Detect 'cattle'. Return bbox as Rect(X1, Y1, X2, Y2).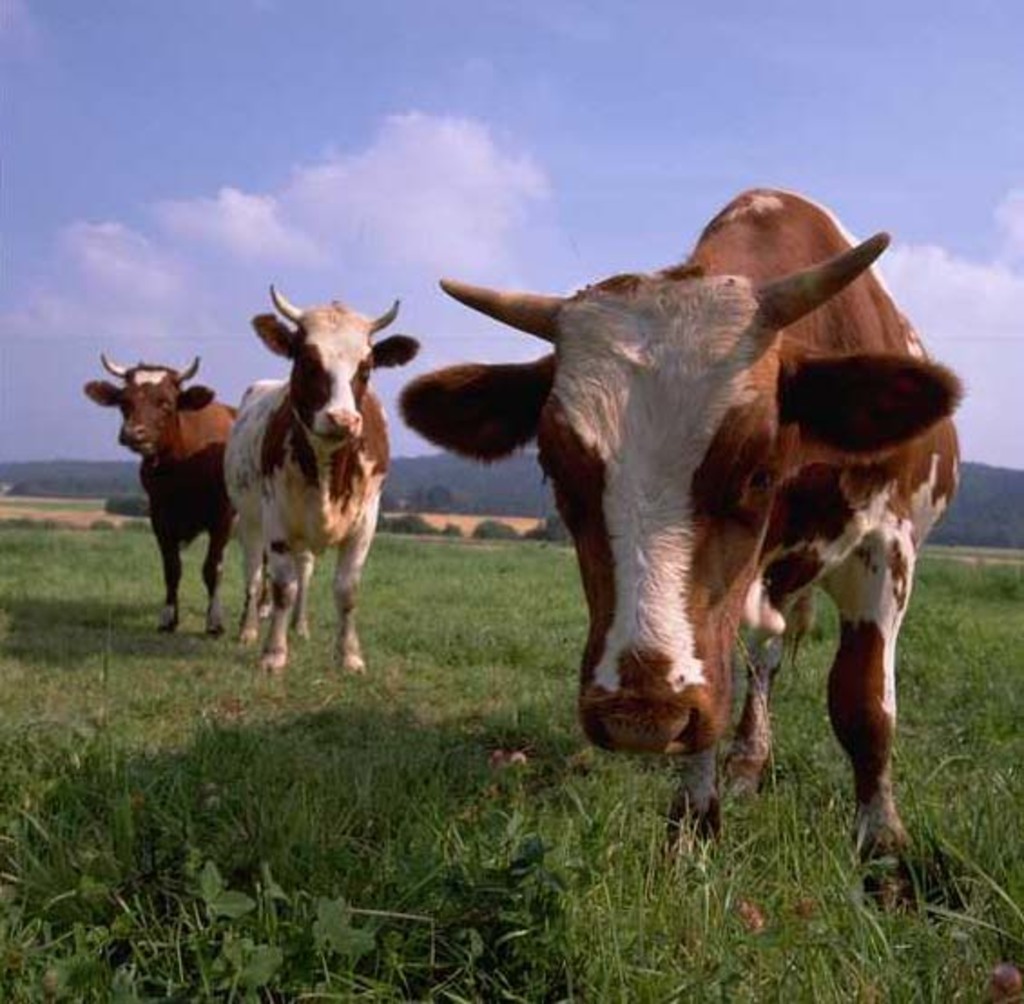
Rect(230, 285, 426, 672).
